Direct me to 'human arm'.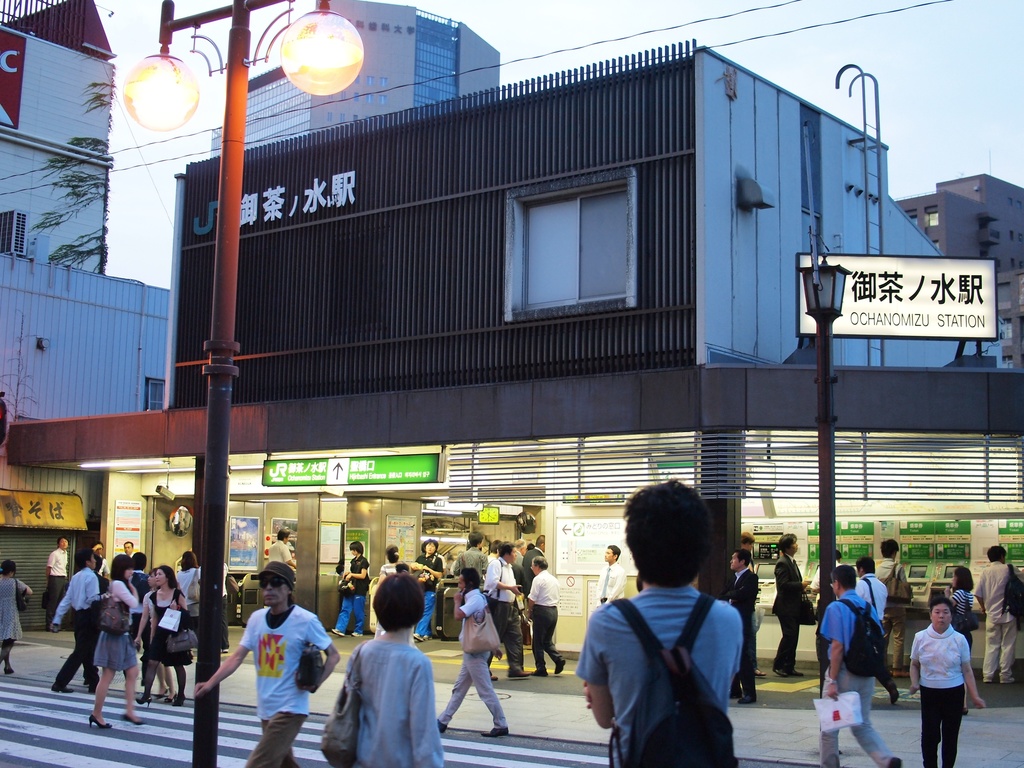
Direction: 46, 550, 55, 579.
